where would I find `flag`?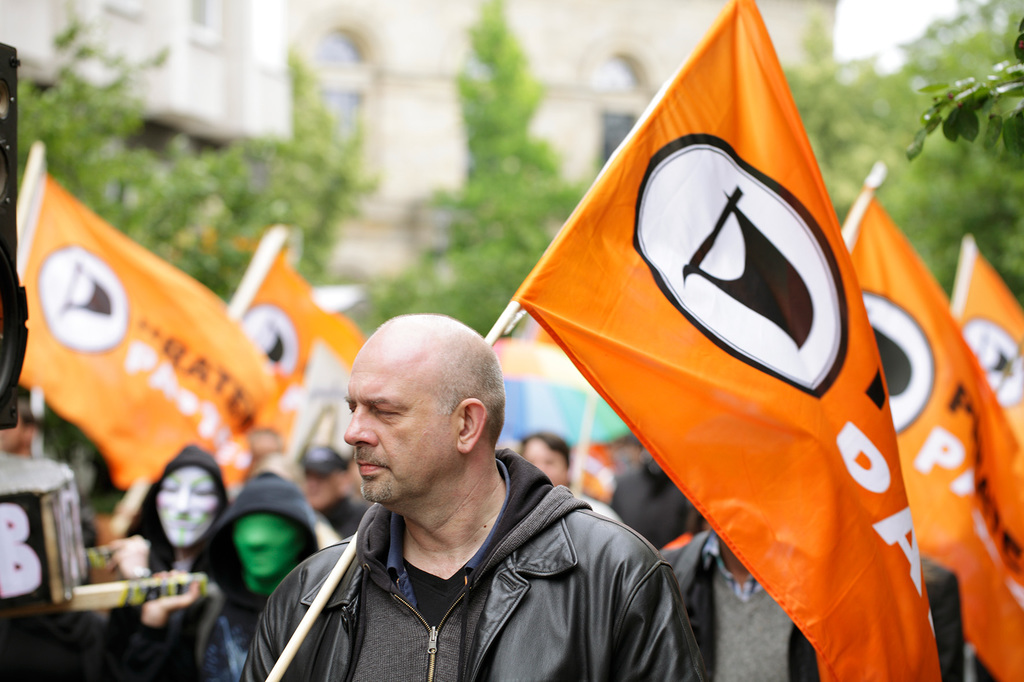
At x1=241, y1=232, x2=376, y2=438.
